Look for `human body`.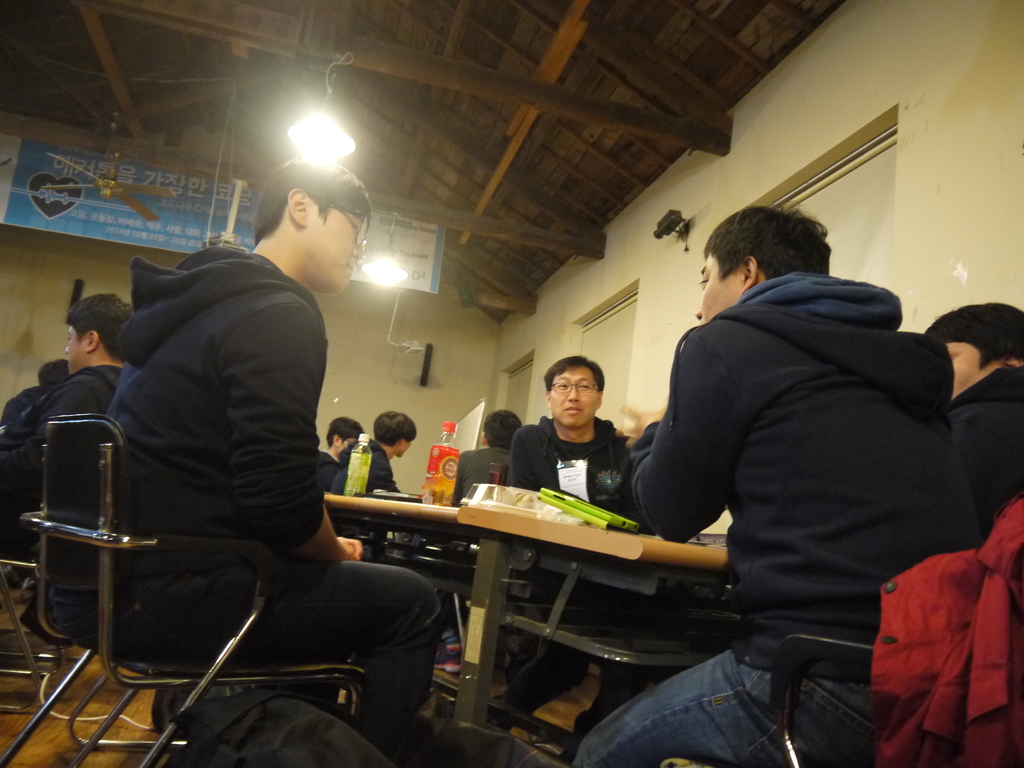
Found: detection(15, 293, 129, 484).
